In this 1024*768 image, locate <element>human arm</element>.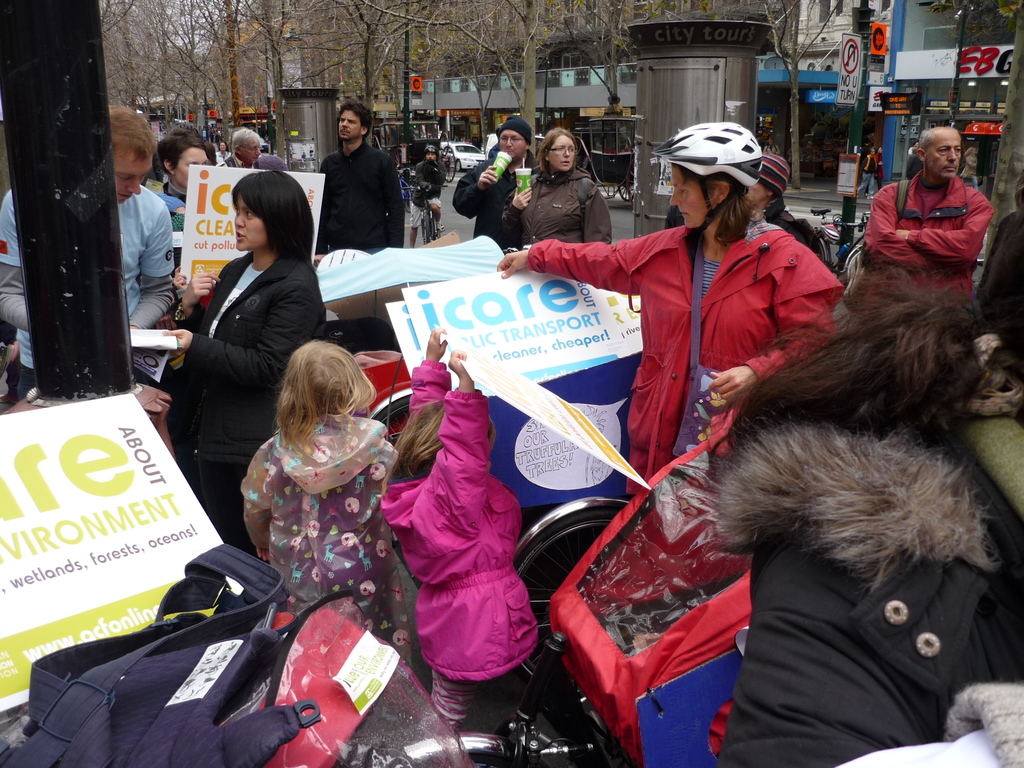
Bounding box: (left=494, top=227, right=655, bottom=293).
